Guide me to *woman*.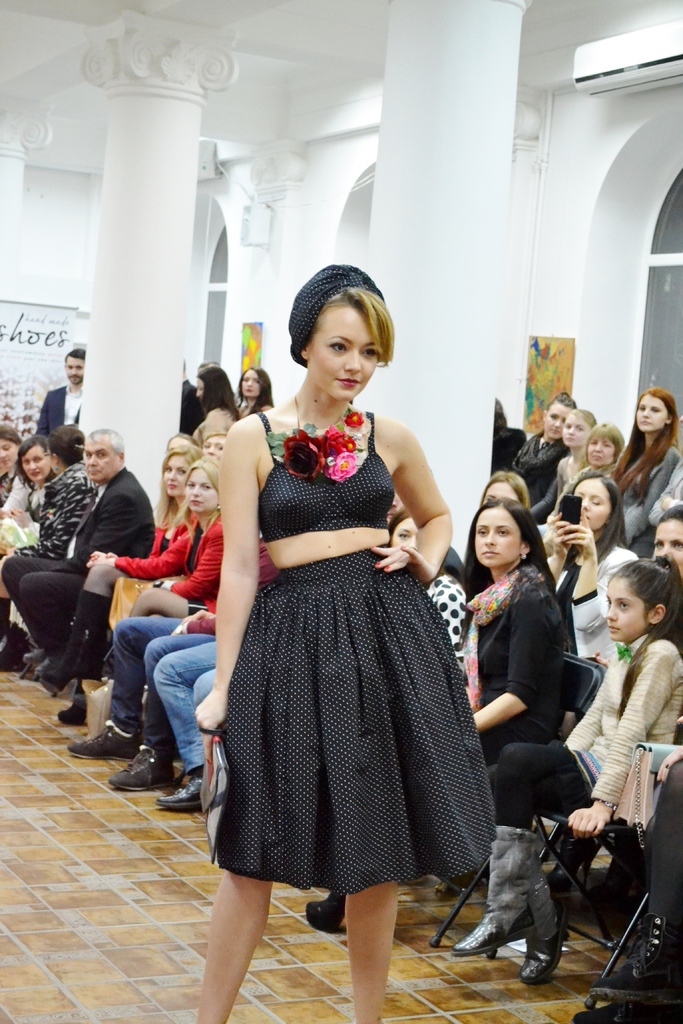
Guidance: [389,505,477,680].
